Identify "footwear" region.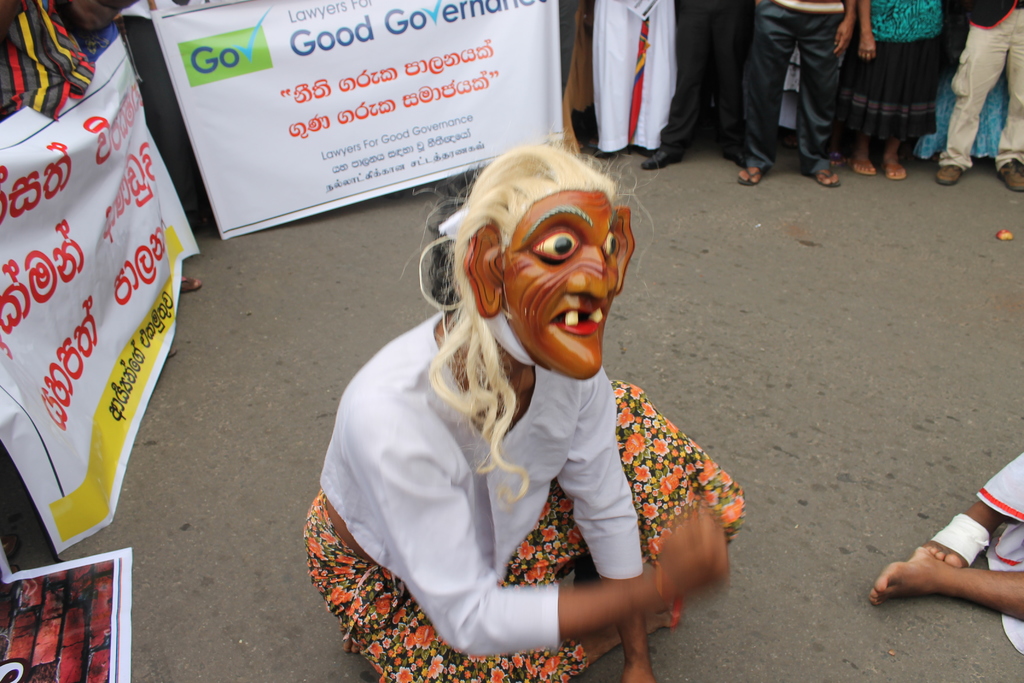
Region: detection(596, 146, 616, 156).
